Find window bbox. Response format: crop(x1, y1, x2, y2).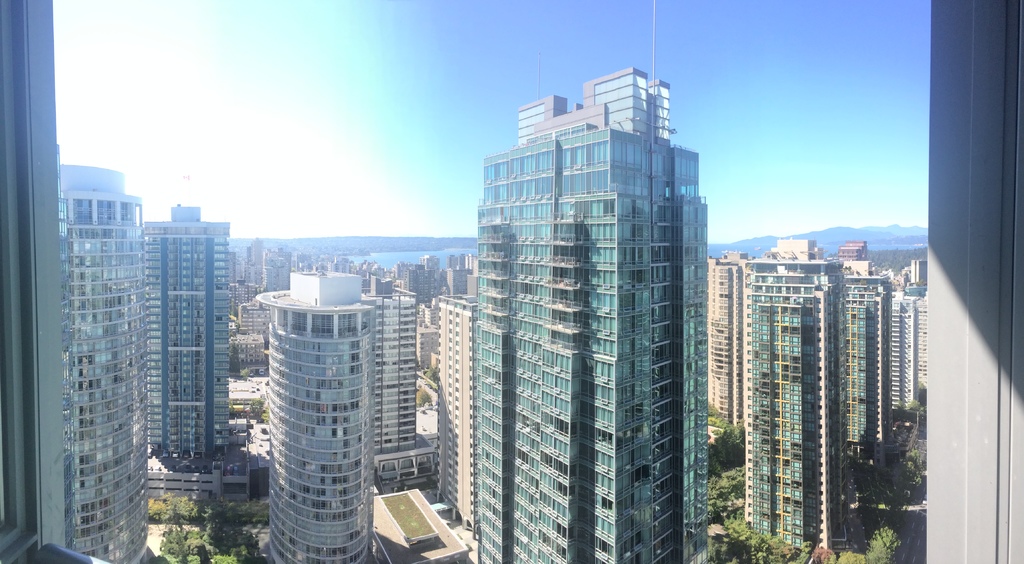
crop(449, 470, 454, 480).
